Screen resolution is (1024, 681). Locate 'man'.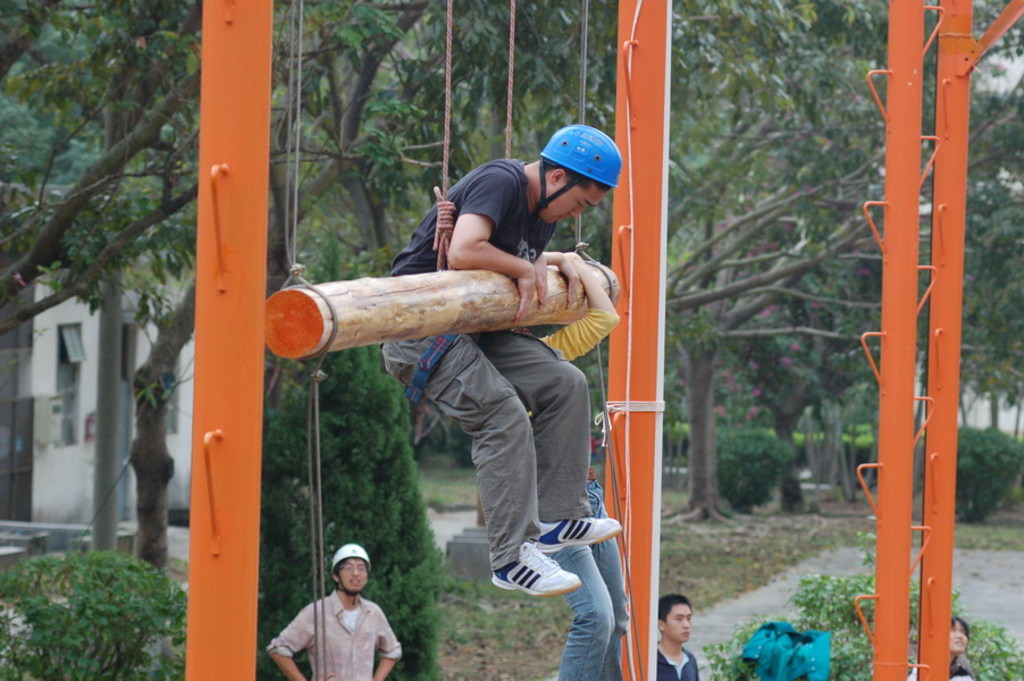
bbox=(505, 249, 627, 680).
